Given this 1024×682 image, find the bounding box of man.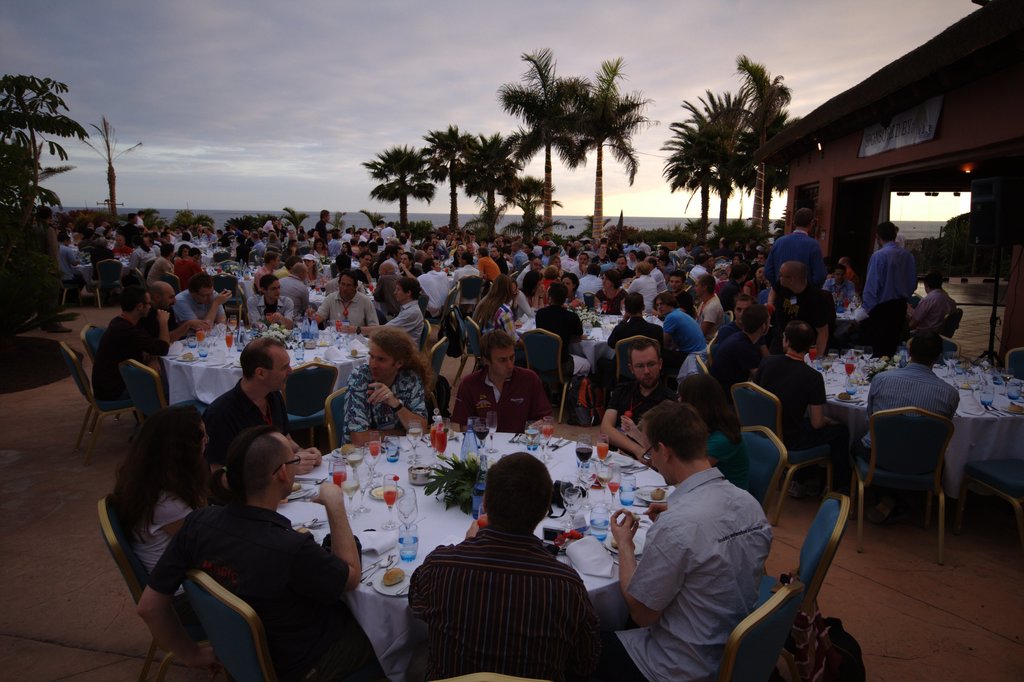
<bbox>91, 277, 172, 418</bbox>.
